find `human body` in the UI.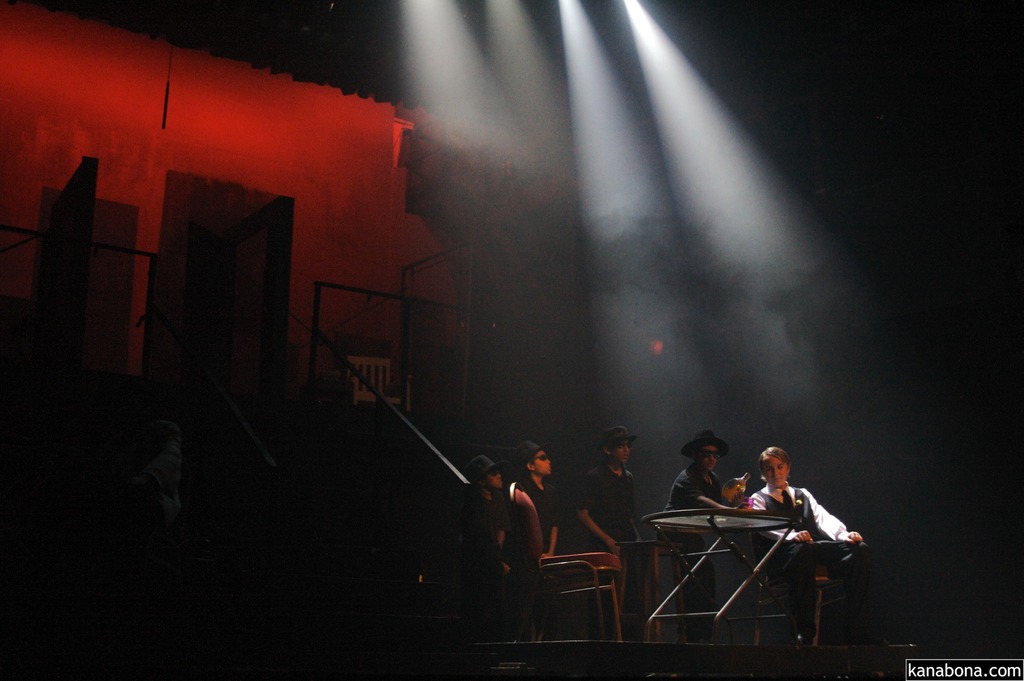
UI element at detection(505, 434, 571, 679).
